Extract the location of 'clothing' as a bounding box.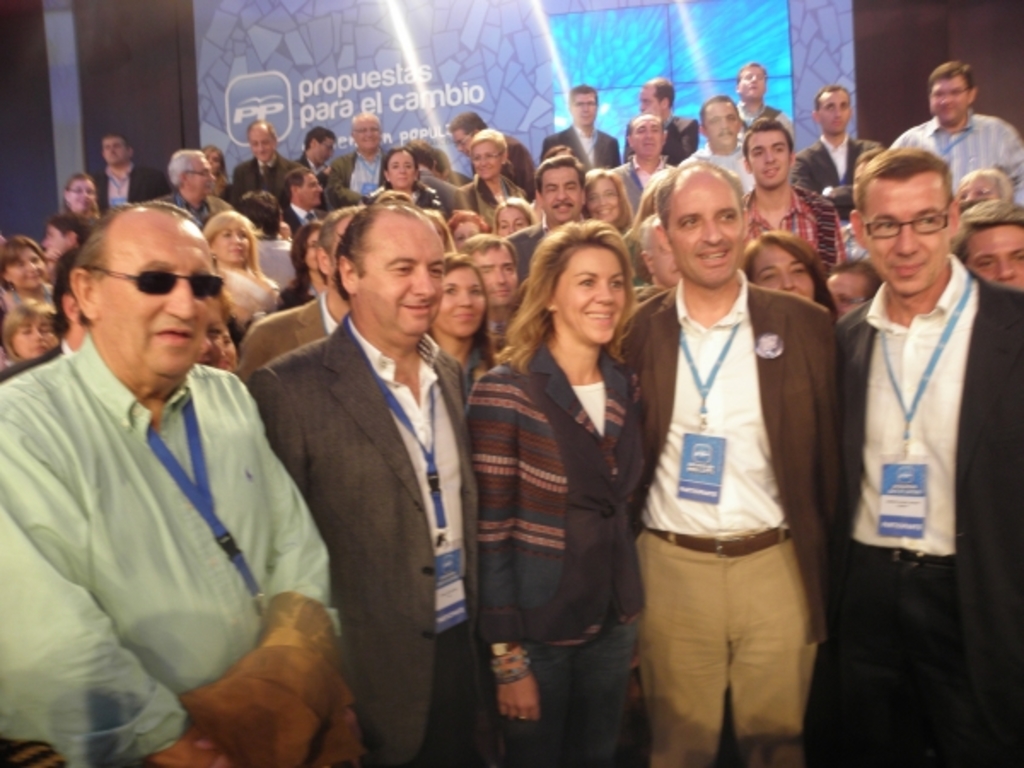
[left=623, top=201, right=840, bottom=746].
